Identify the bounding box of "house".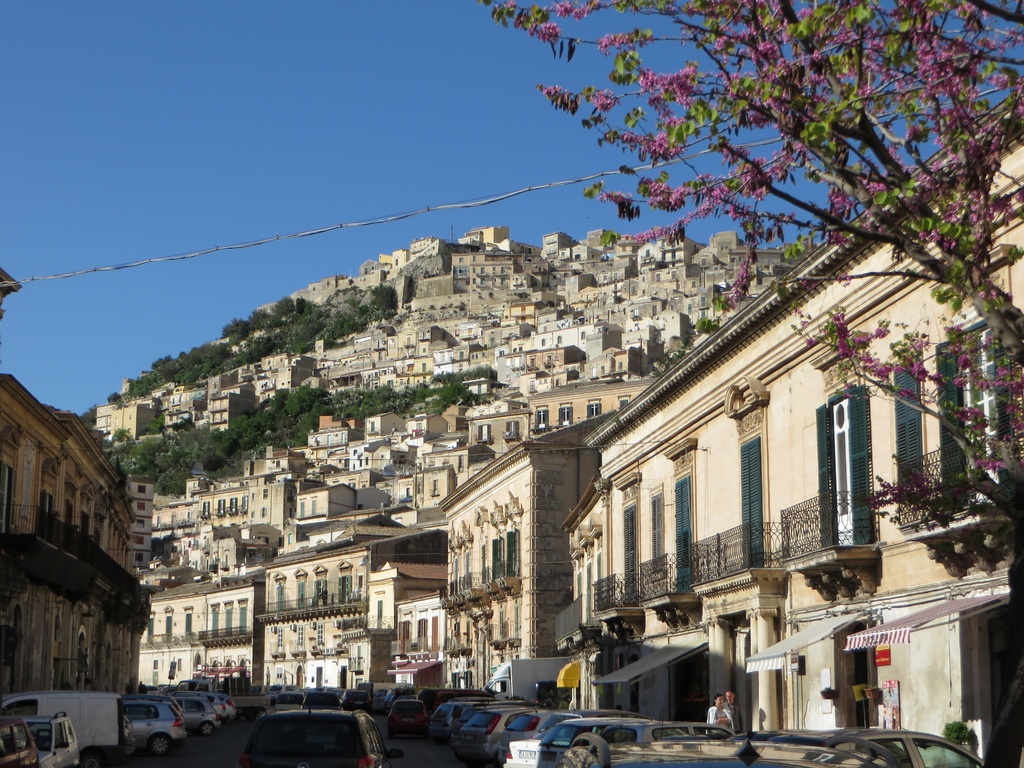
bbox=(149, 502, 200, 536).
